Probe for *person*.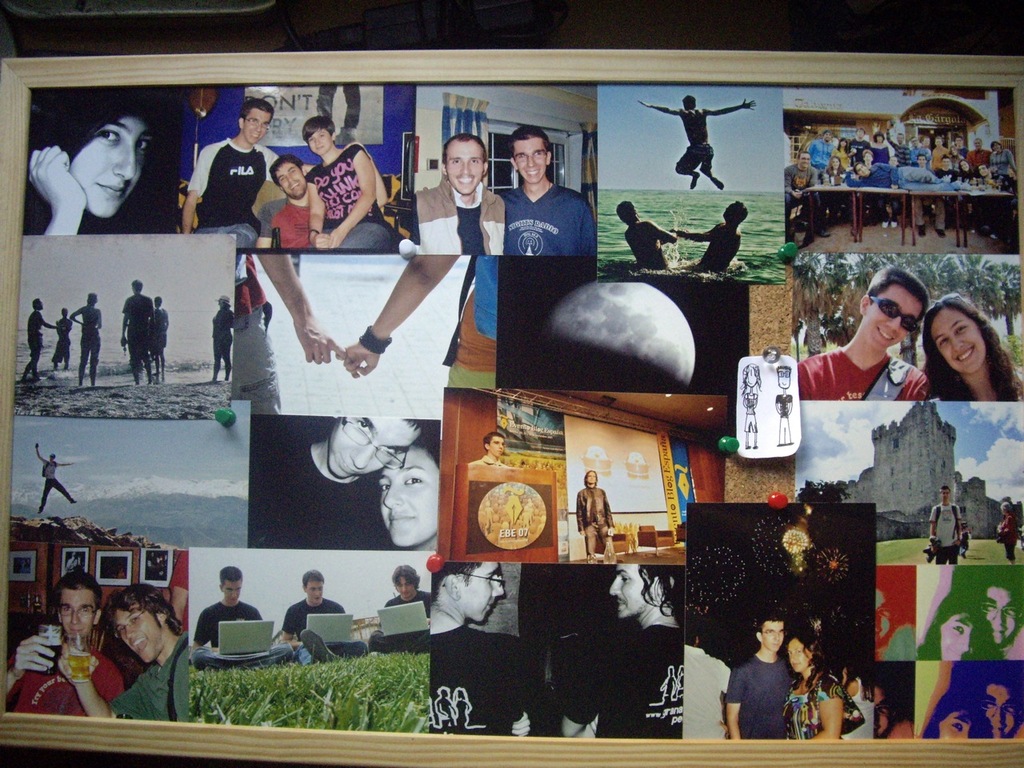
Probe result: <region>71, 294, 102, 386</region>.
